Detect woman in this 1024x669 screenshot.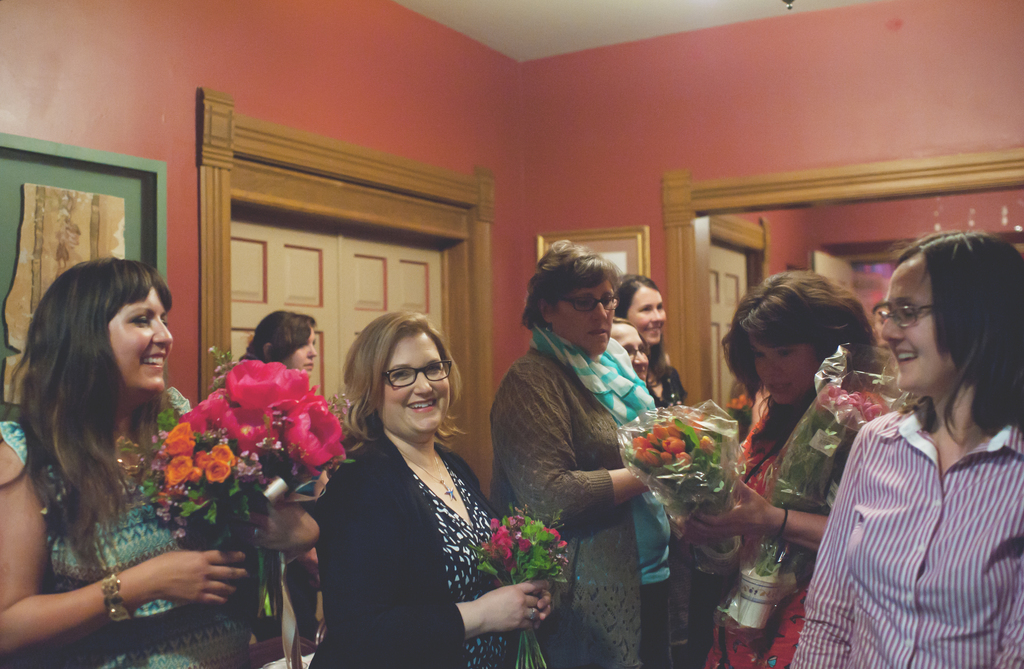
Detection: [790, 227, 1023, 668].
